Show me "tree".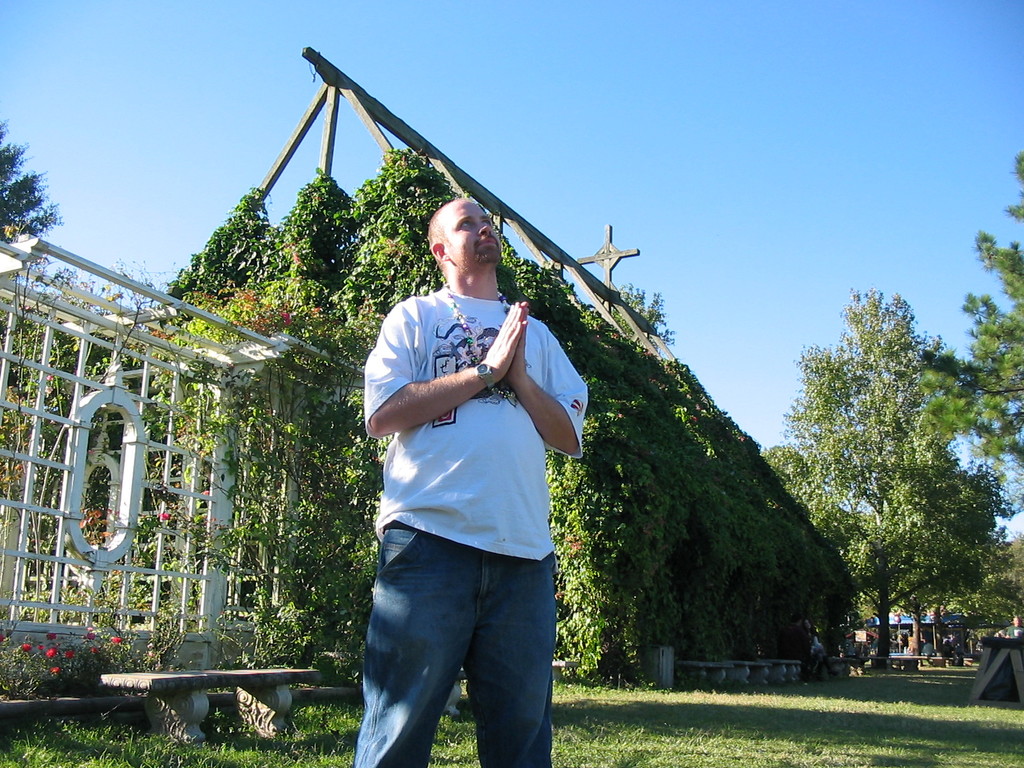
"tree" is here: left=766, top=284, right=1005, bottom=672.
